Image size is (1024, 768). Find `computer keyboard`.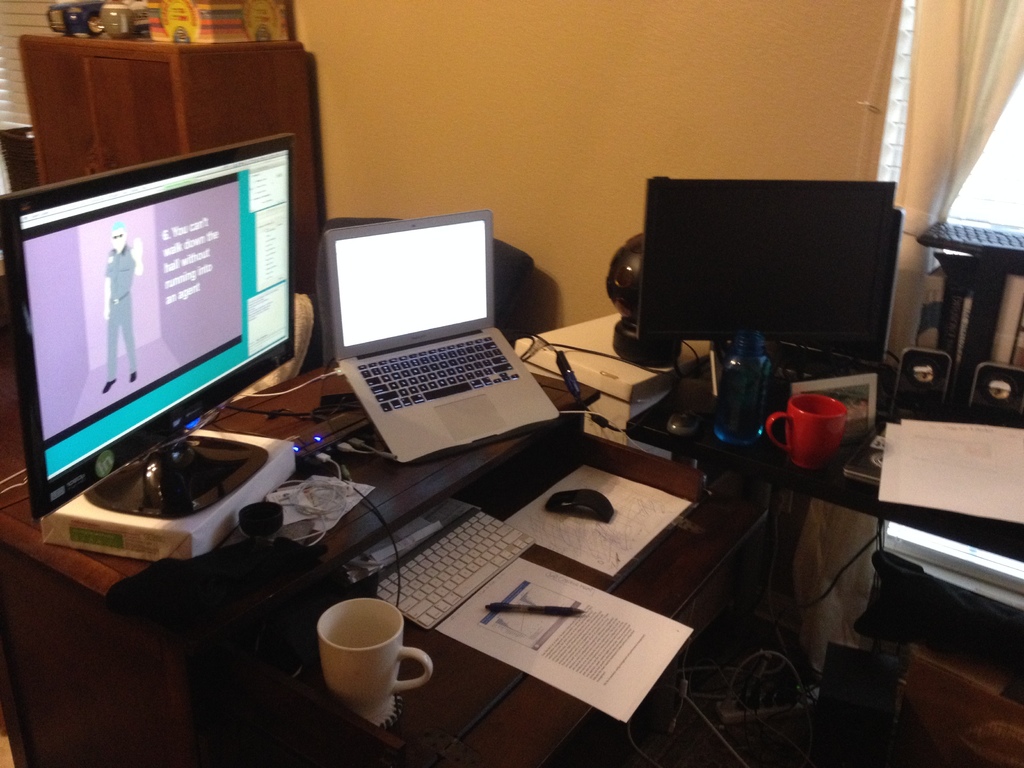
region(378, 509, 538, 634).
